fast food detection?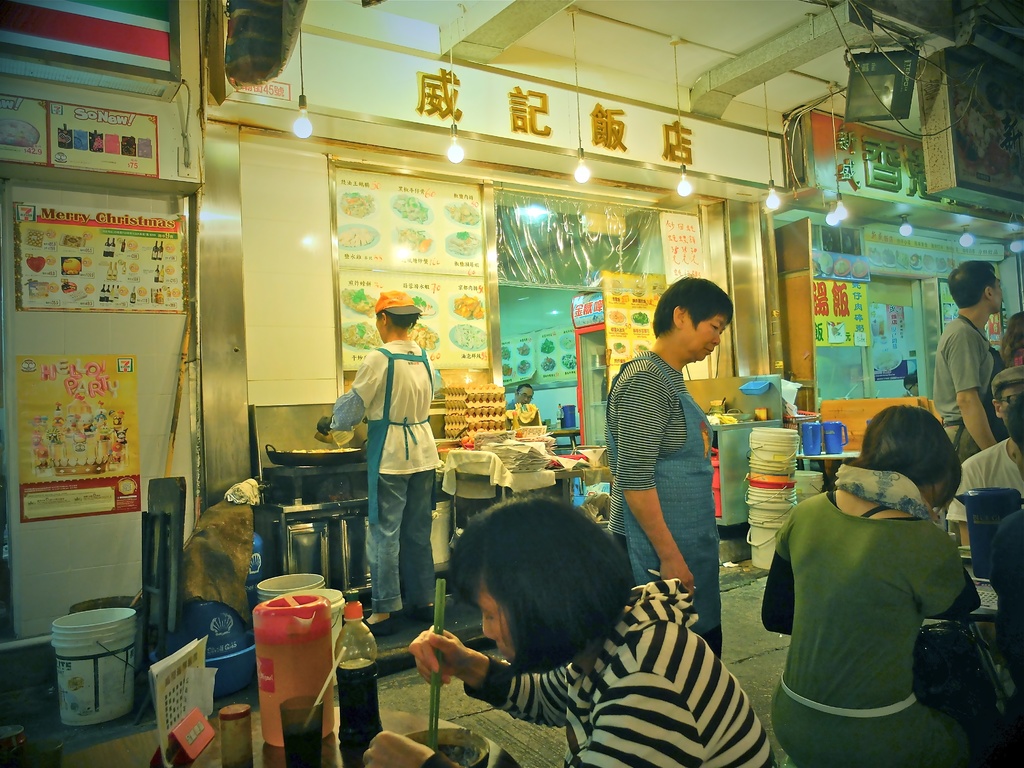
Rect(347, 228, 376, 248)
